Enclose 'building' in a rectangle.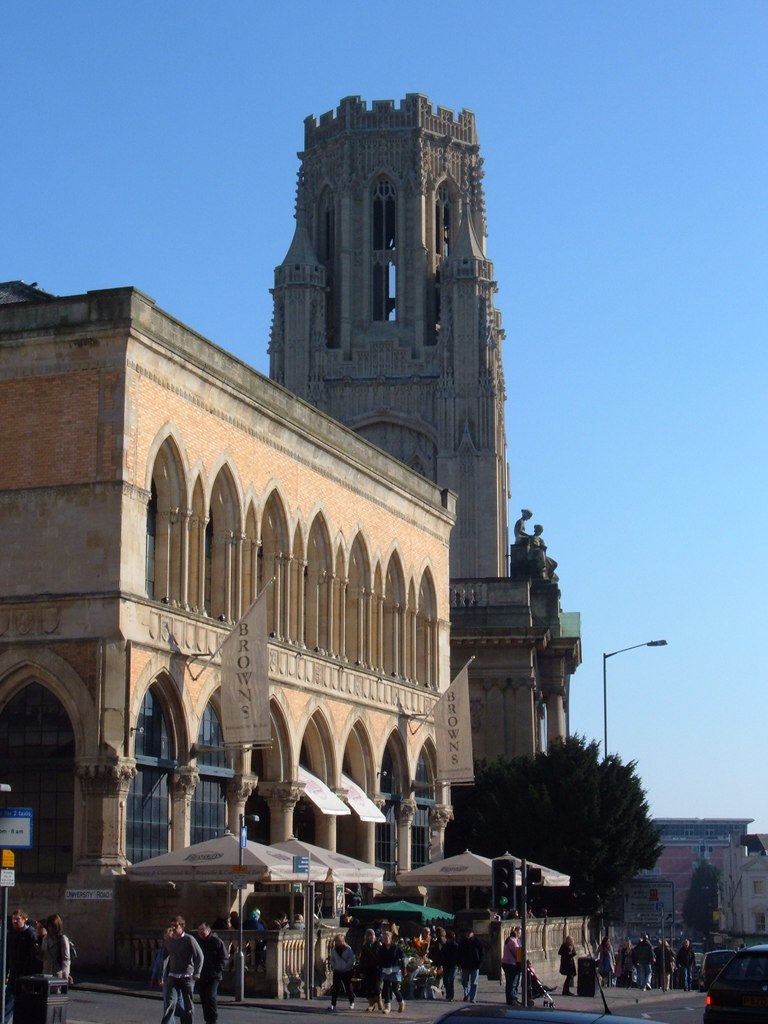
locate(0, 287, 453, 970).
